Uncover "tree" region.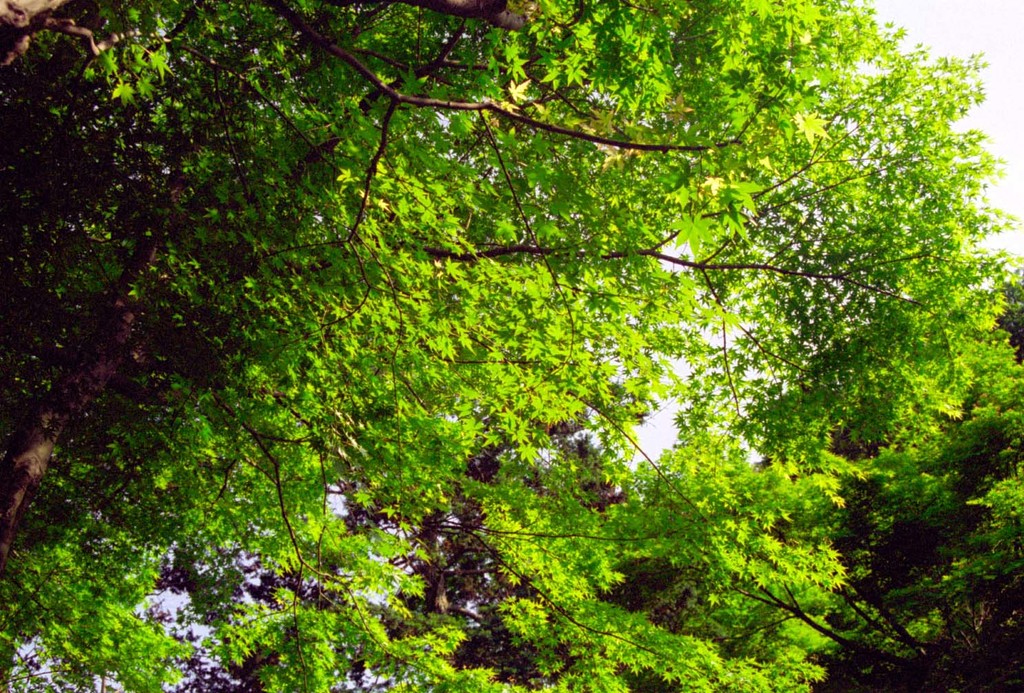
Uncovered: 482/25/979/546.
